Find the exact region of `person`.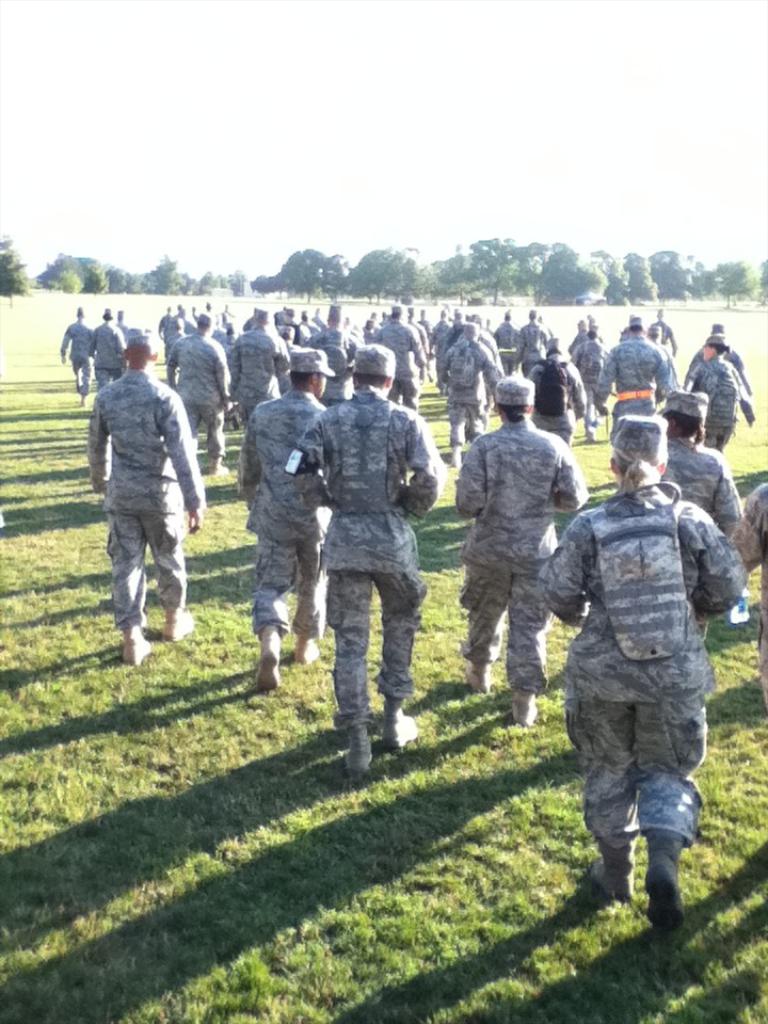
Exact region: 569/326/605/441.
